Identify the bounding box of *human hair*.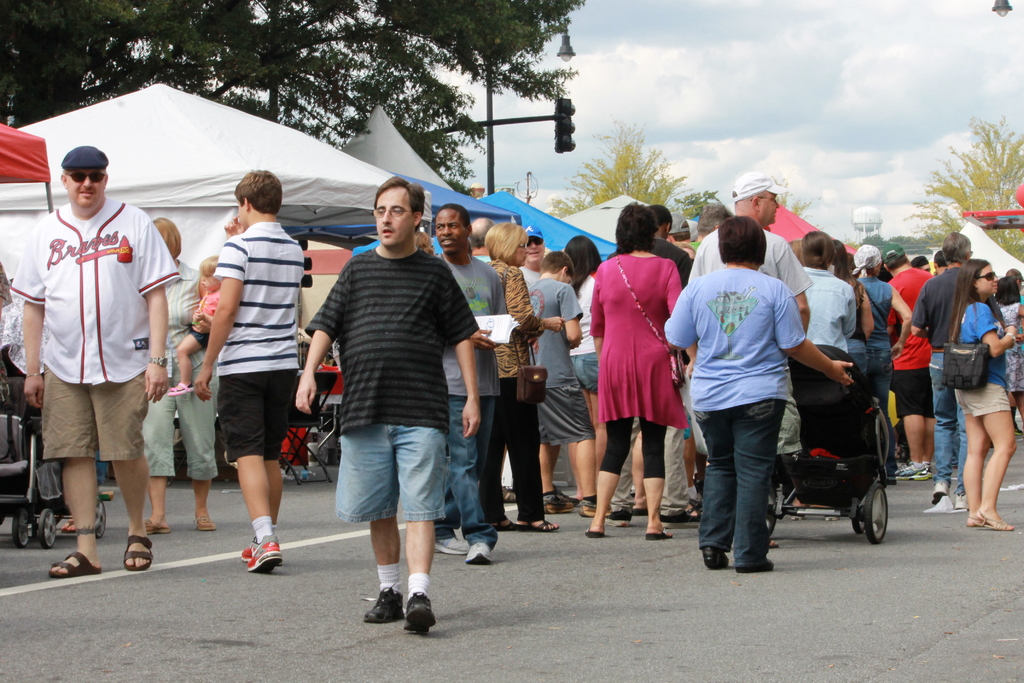
{"x1": 790, "y1": 241, "x2": 801, "y2": 262}.
